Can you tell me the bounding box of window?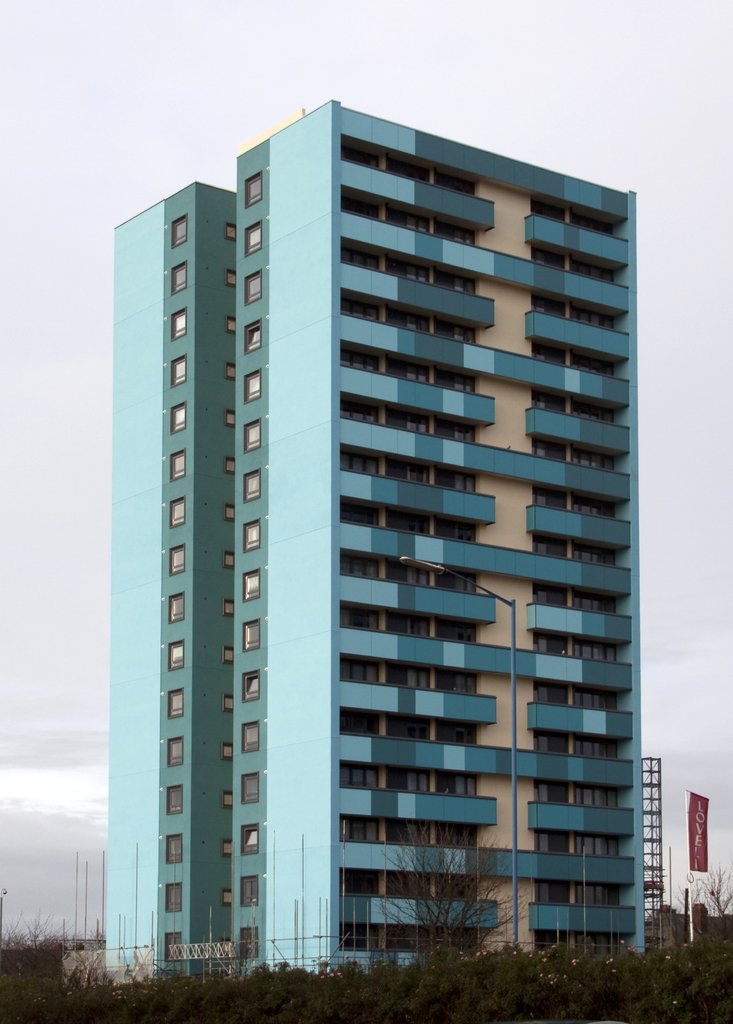
[223, 840, 232, 856].
